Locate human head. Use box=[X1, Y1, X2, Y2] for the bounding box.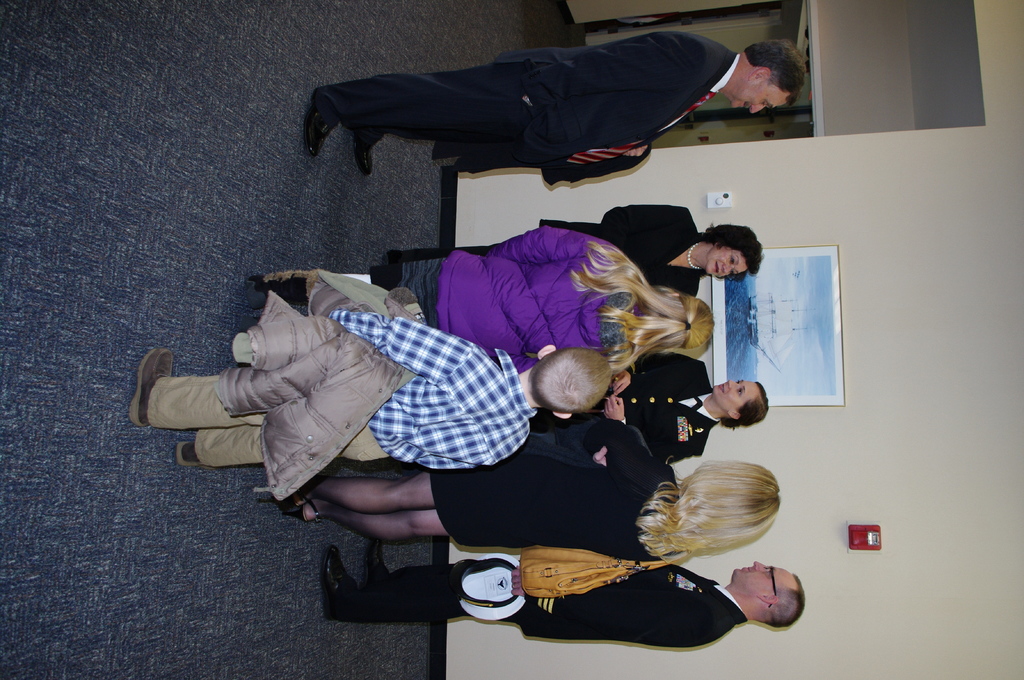
box=[702, 222, 765, 278].
